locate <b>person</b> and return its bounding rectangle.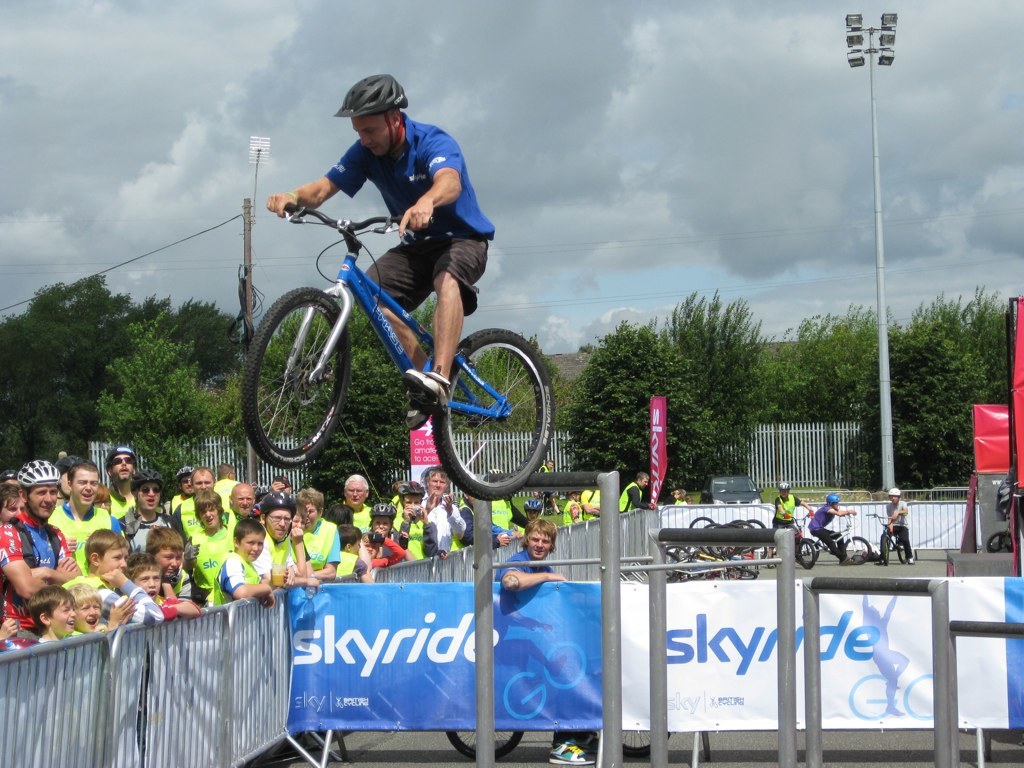
[70,578,136,634].
